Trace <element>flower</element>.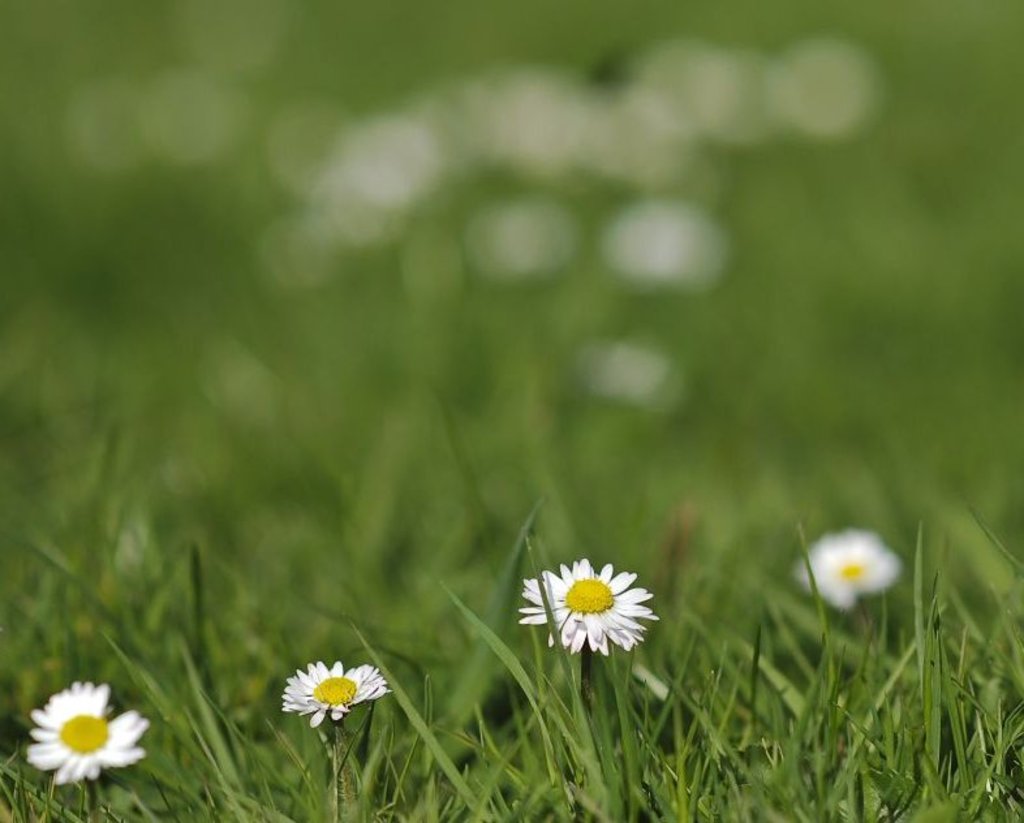
Traced to [left=27, top=680, right=152, bottom=788].
